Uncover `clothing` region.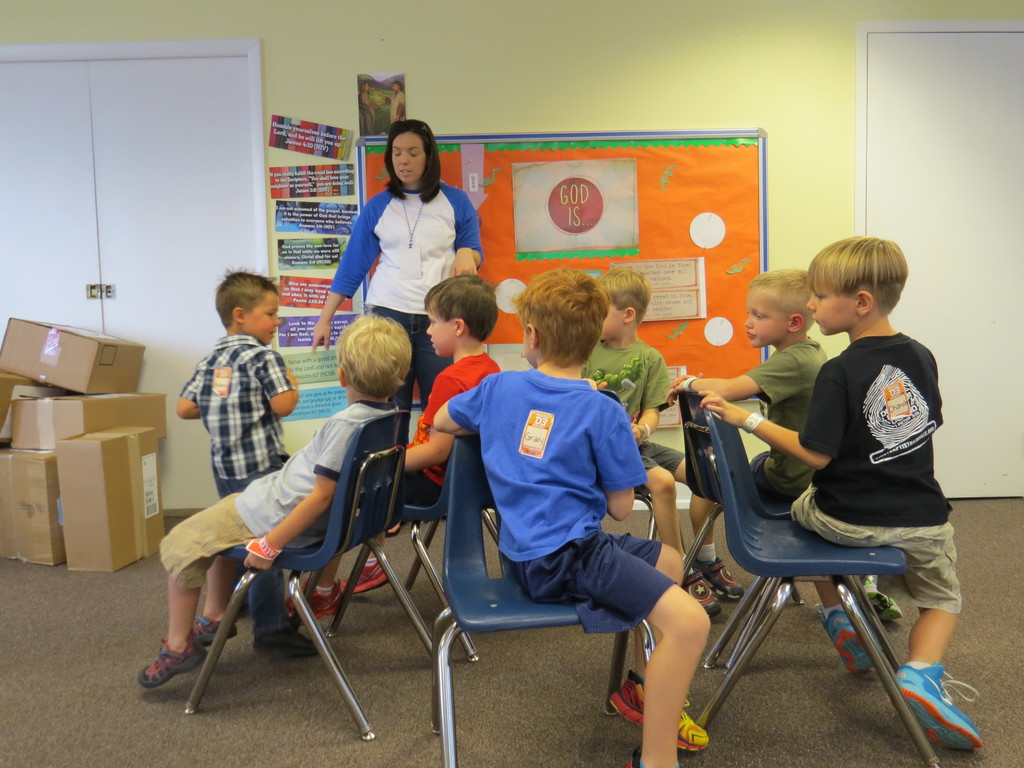
Uncovered: bbox=(403, 353, 502, 508).
